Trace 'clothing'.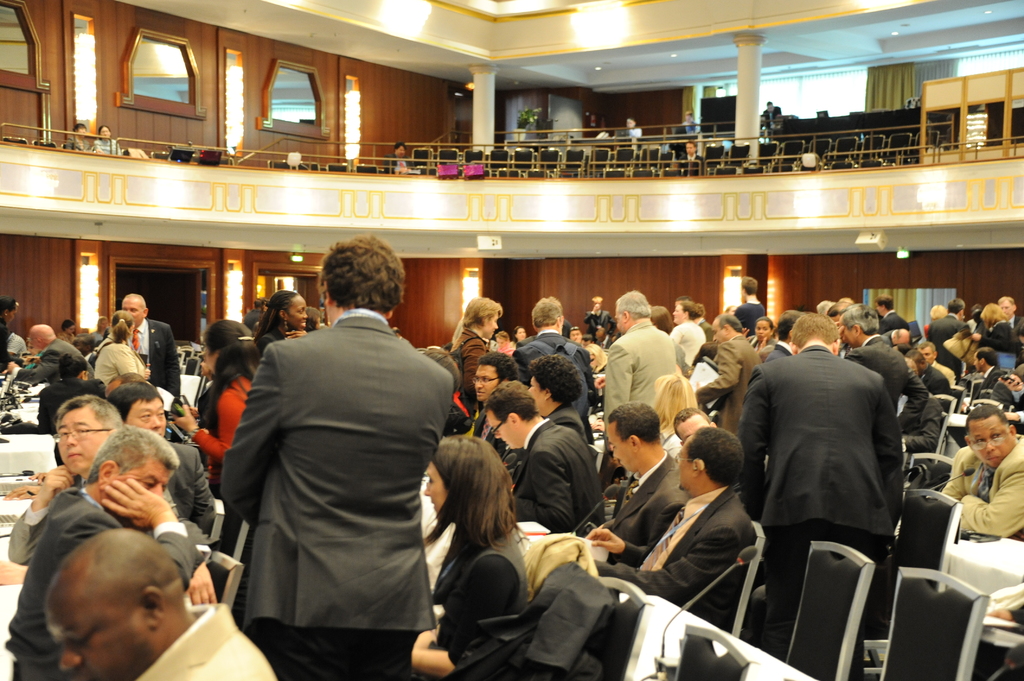
Traced to select_region(4, 332, 28, 357).
